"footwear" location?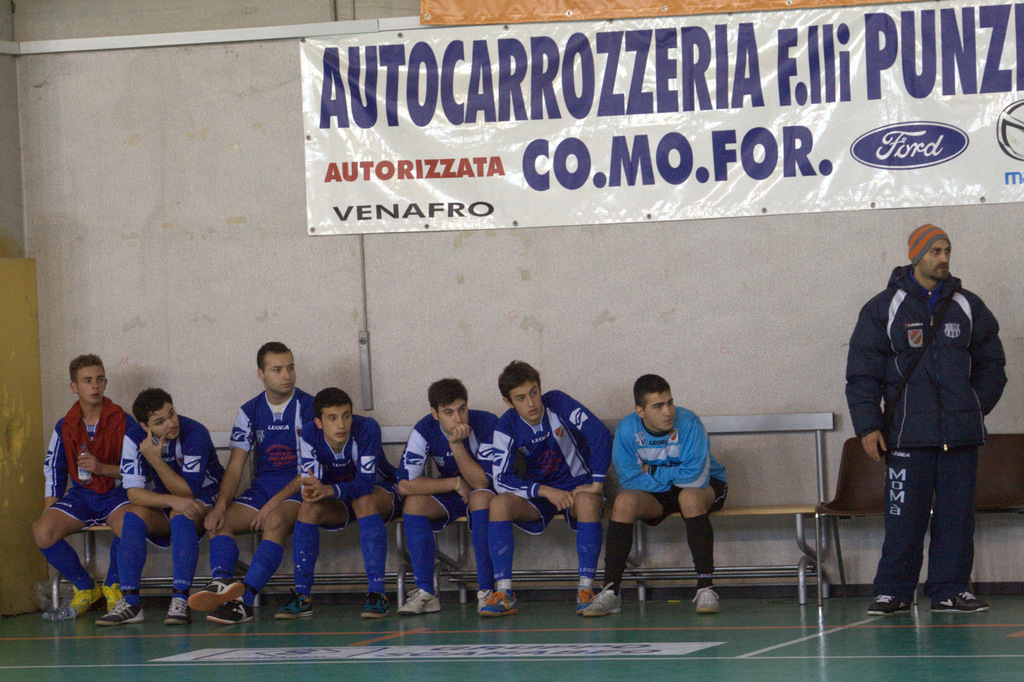
[477, 589, 492, 610]
